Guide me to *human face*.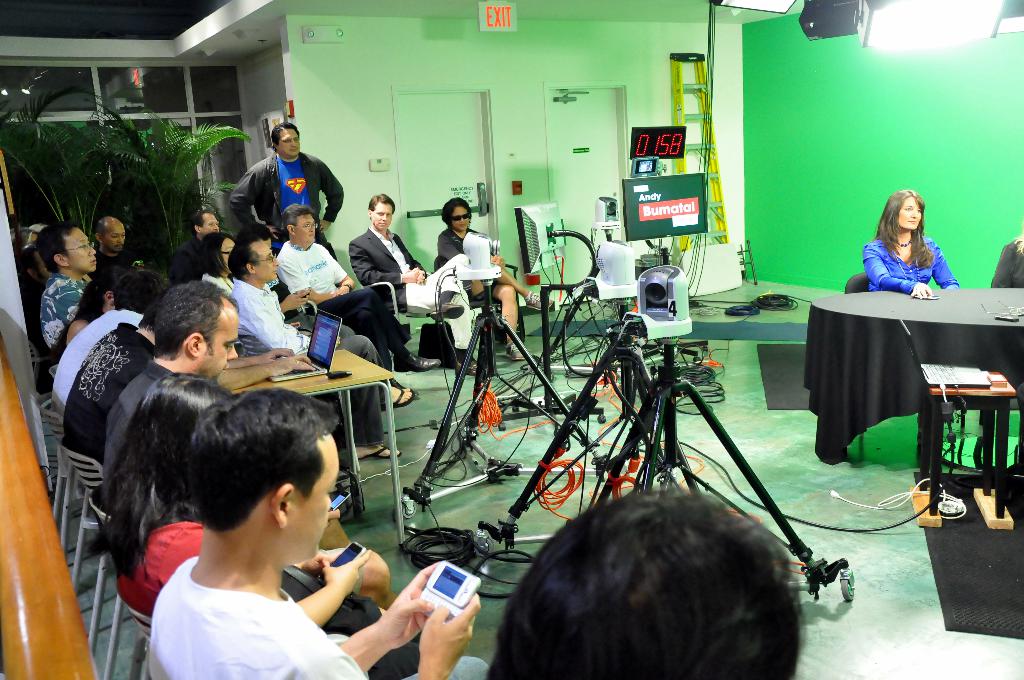
Guidance: crop(102, 224, 126, 253).
